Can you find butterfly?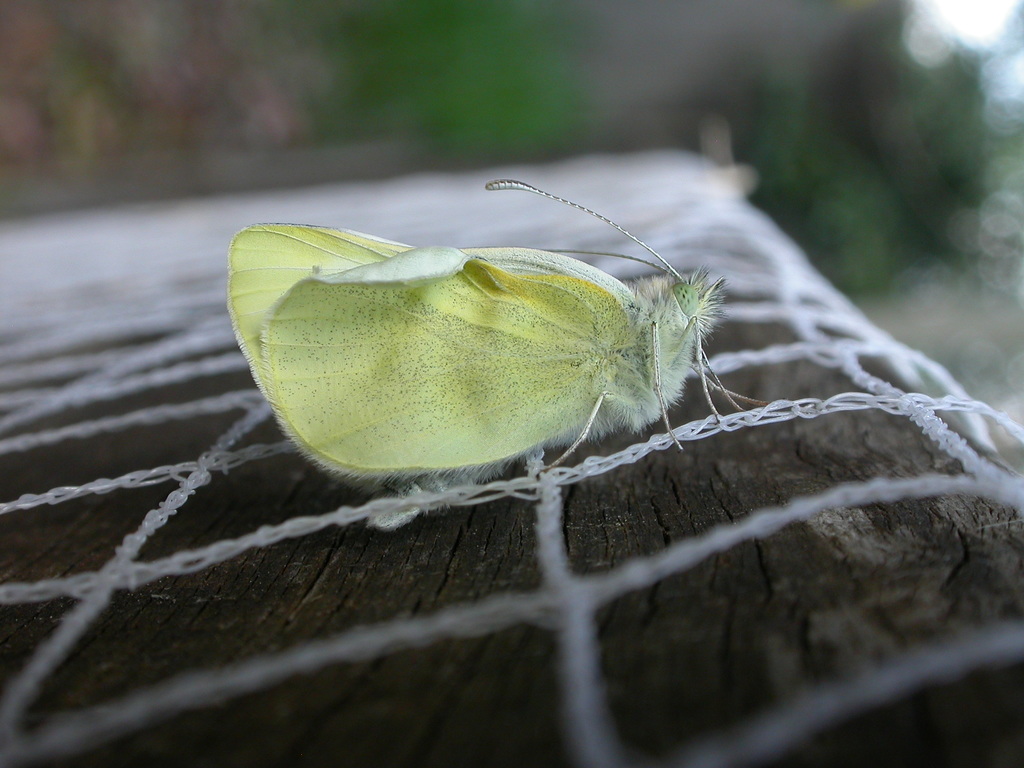
Yes, bounding box: 226,187,699,508.
